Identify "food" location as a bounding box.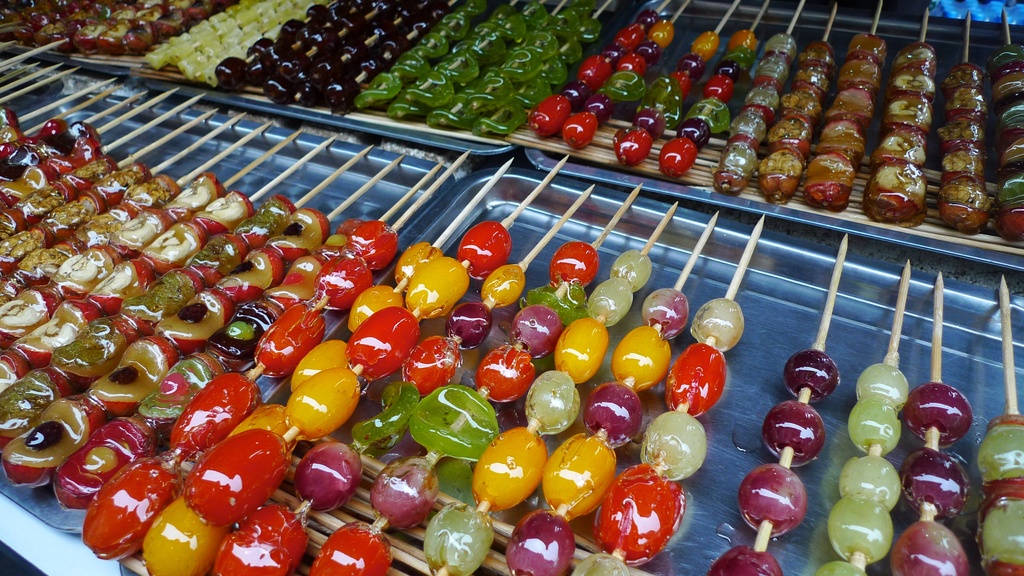
(left=703, top=544, right=785, bottom=575).
